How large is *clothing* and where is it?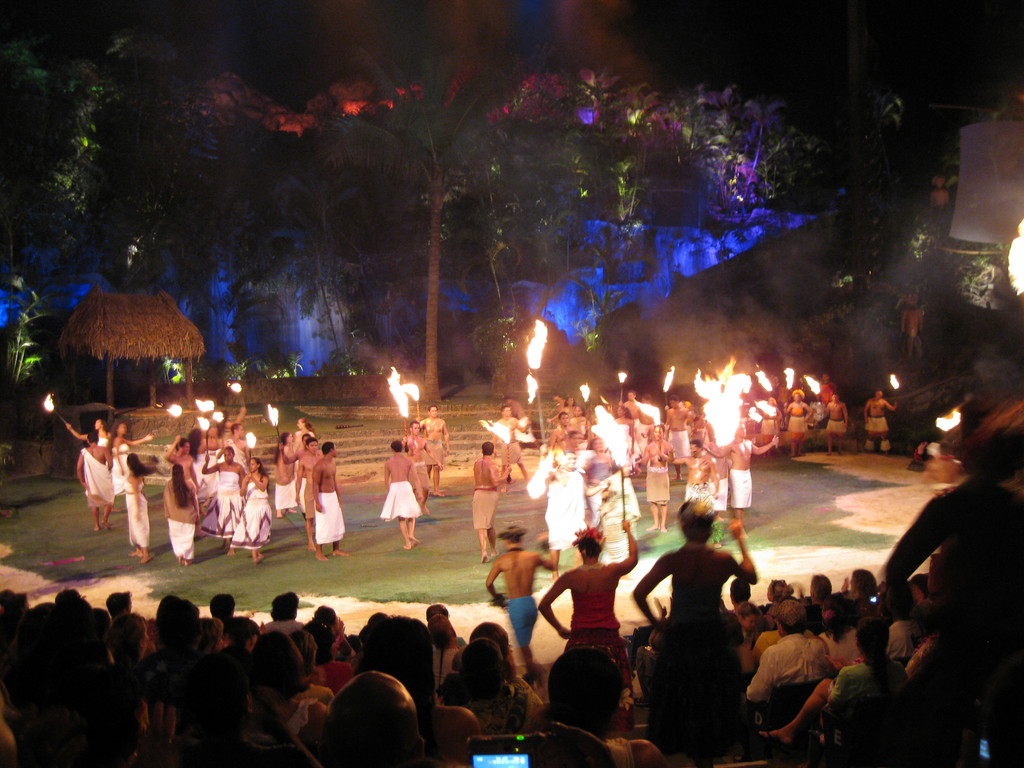
Bounding box: Rect(125, 476, 148, 547).
